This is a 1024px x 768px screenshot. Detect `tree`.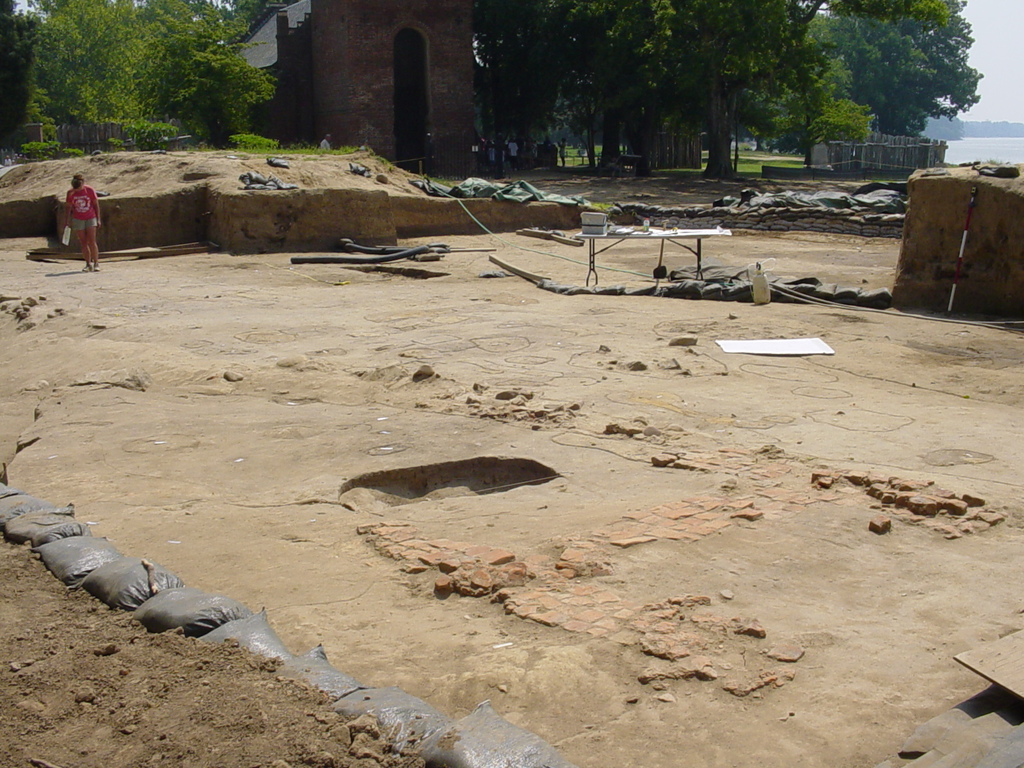
{"x1": 554, "y1": 0, "x2": 631, "y2": 170}.
